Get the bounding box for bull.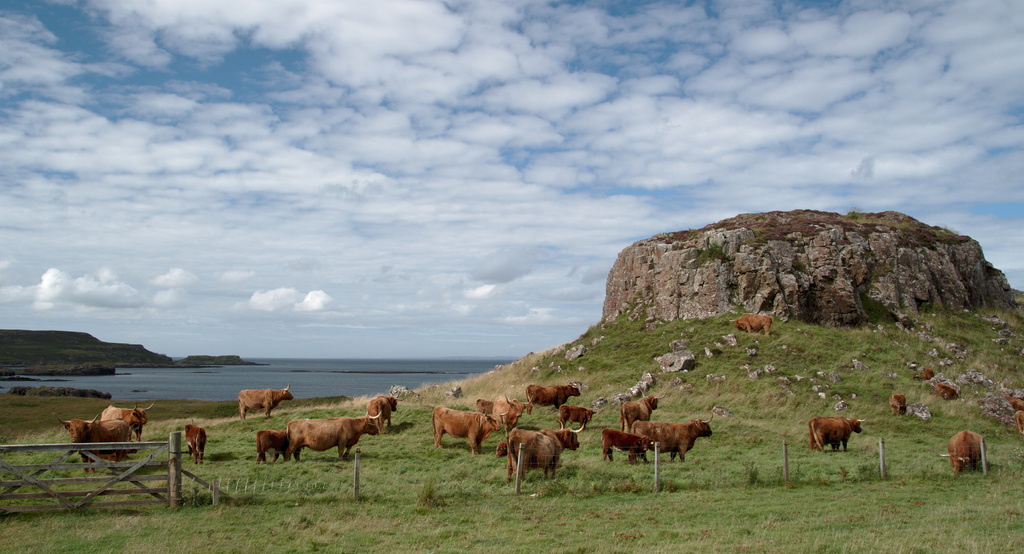
select_region(940, 431, 988, 476).
